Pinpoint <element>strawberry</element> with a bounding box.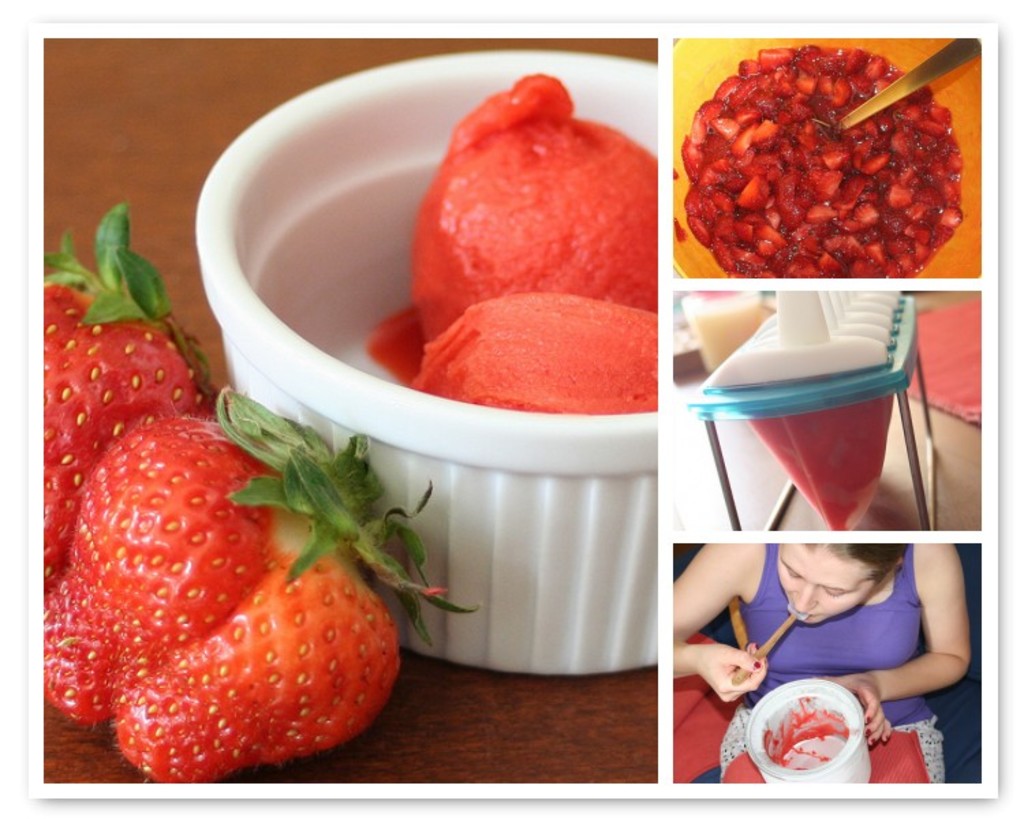
45, 195, 225, 580.
